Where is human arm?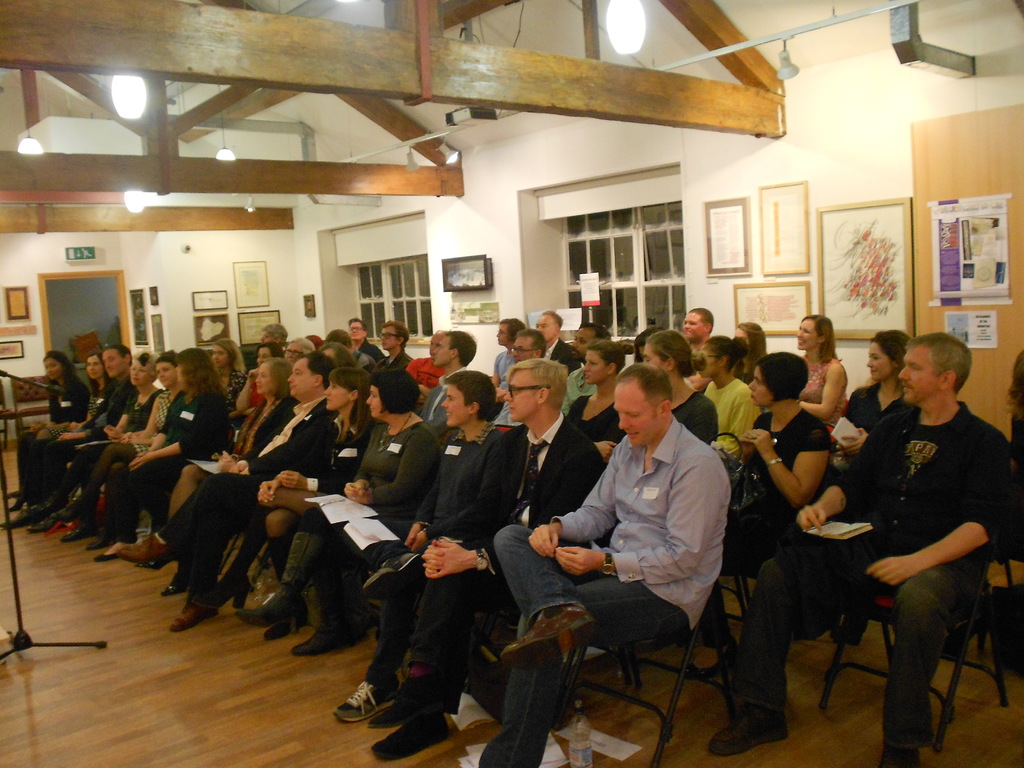
bbox=(493, 352, 505, 385).
